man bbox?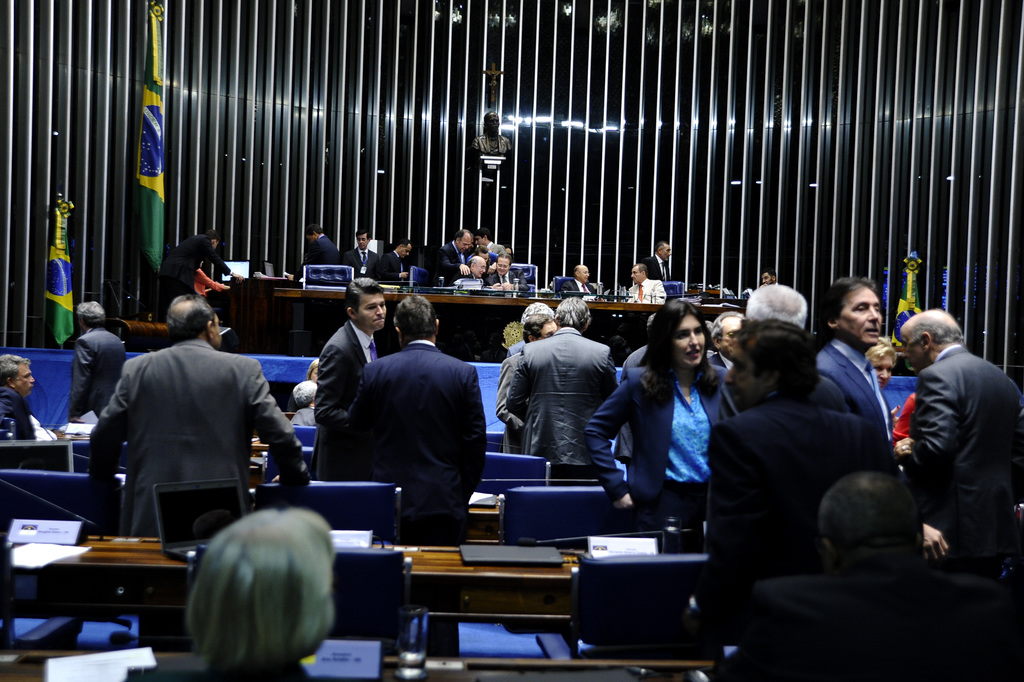
<region>86, 295, 303, 534</region>
